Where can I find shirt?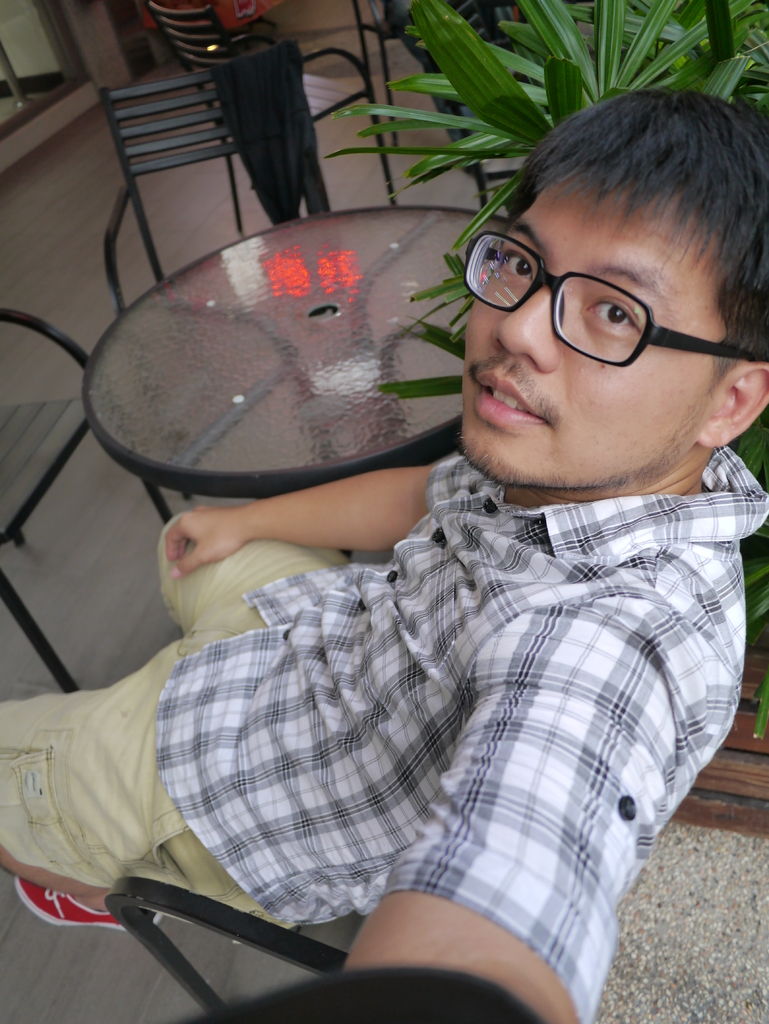
You can find it at <bbox>156, 444, 768, 1023</bbox>.
